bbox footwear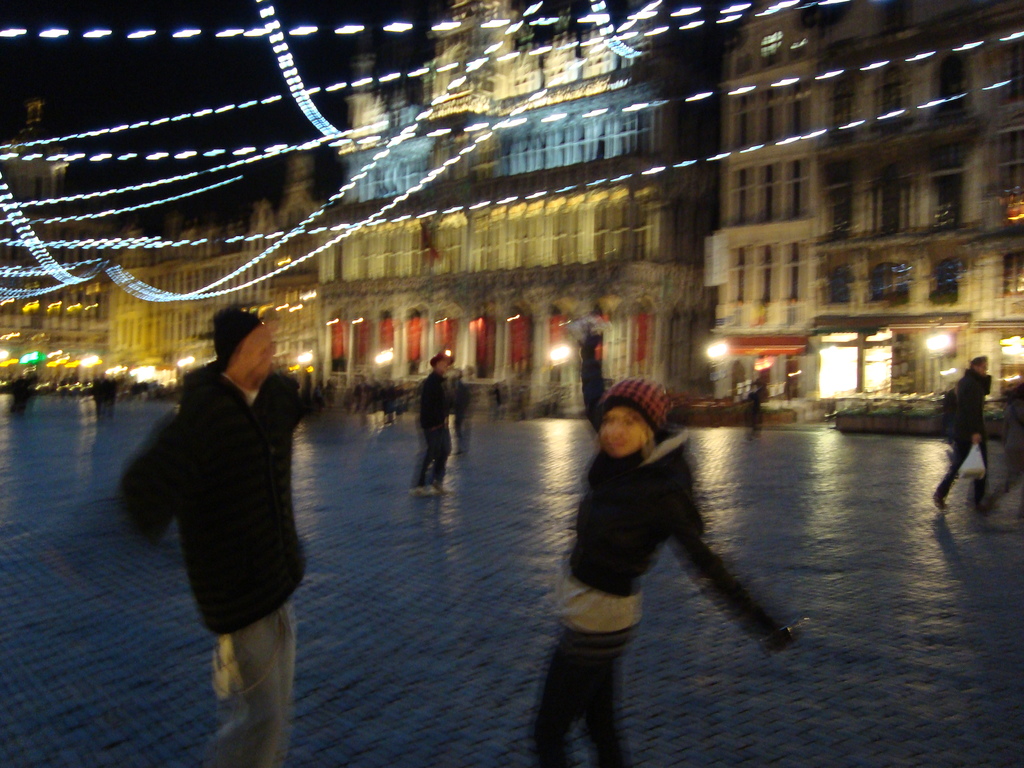
<bbox>414, 483, 436, 495</bbox>
